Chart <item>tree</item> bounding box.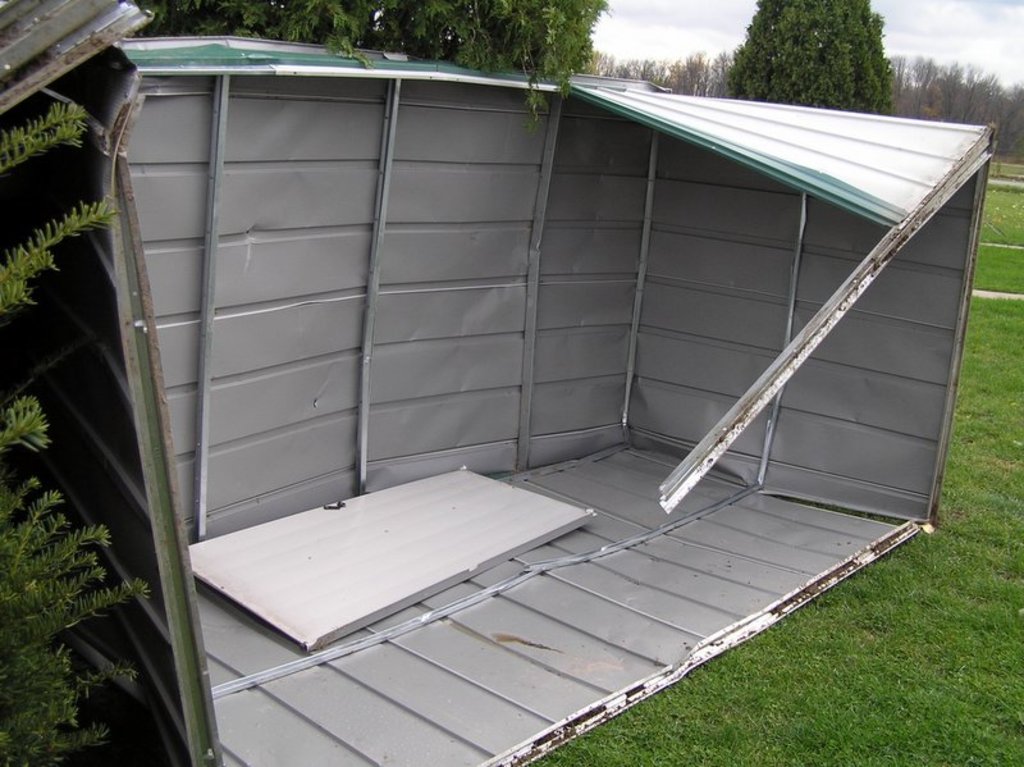
Charted: (721, 0, 890, 113).
